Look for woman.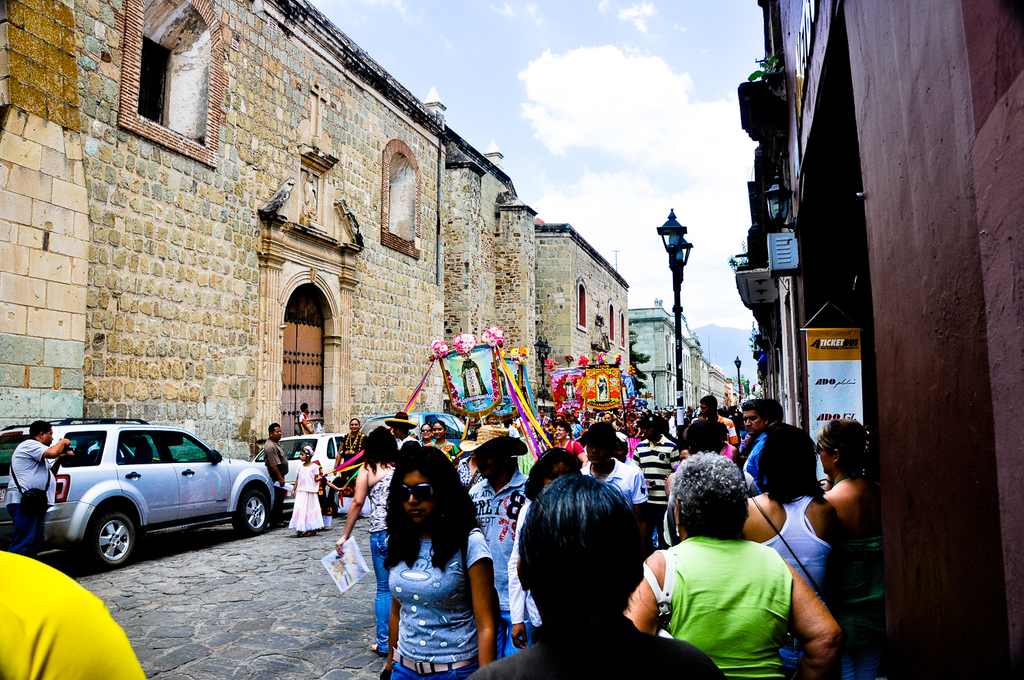
Found: select_region(332, 423, 401, 655).
